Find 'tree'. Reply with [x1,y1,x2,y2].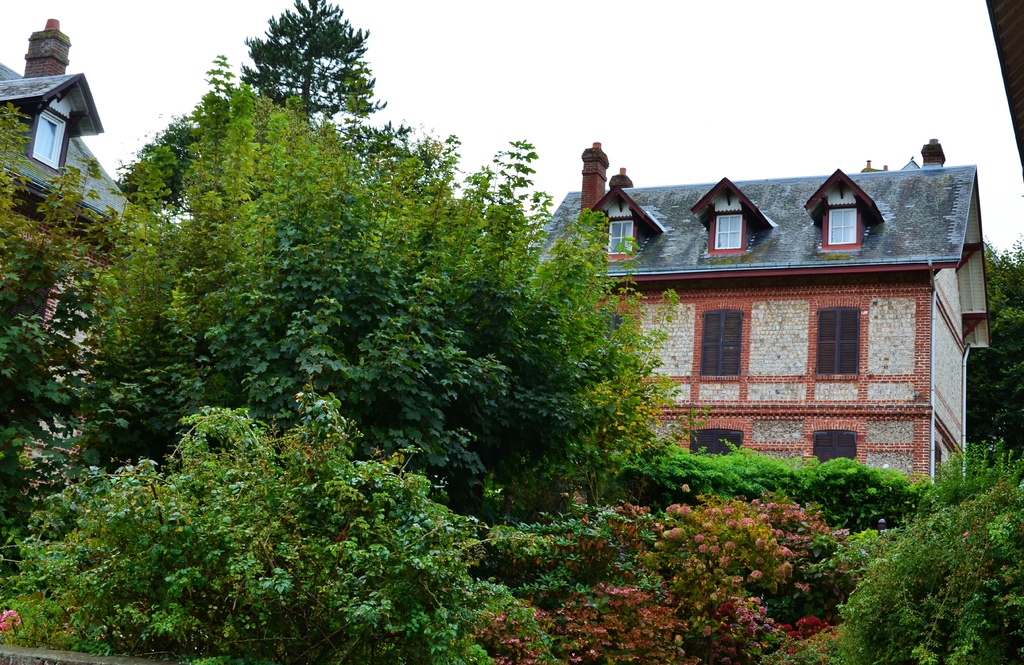
[218,10,377,131].
